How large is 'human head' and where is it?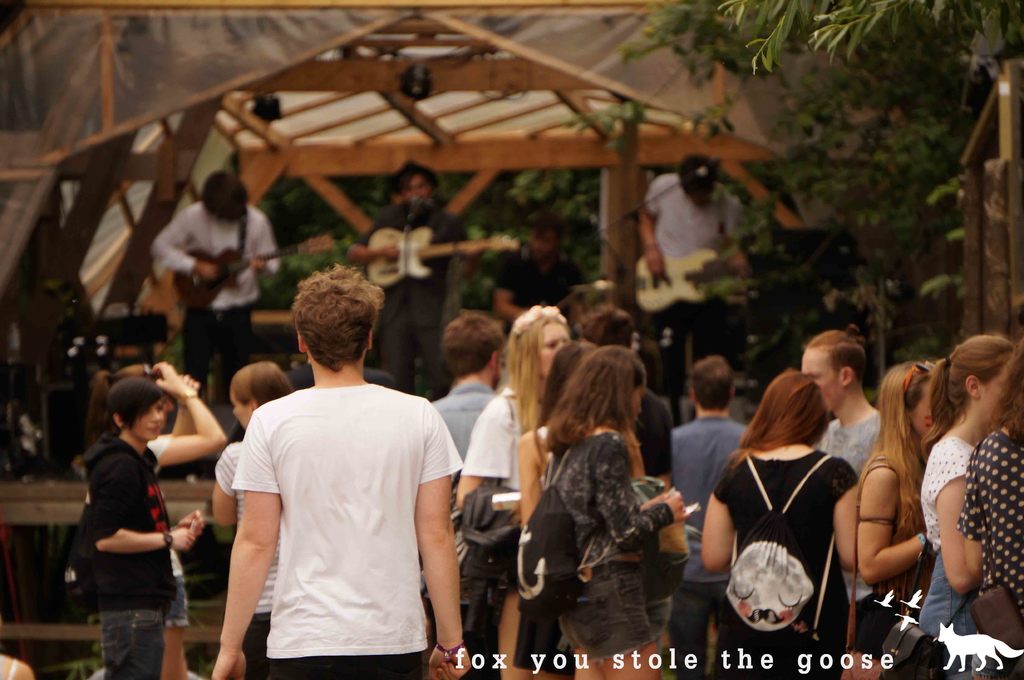
Bounding box: detection(444, 308, 505, 387).
